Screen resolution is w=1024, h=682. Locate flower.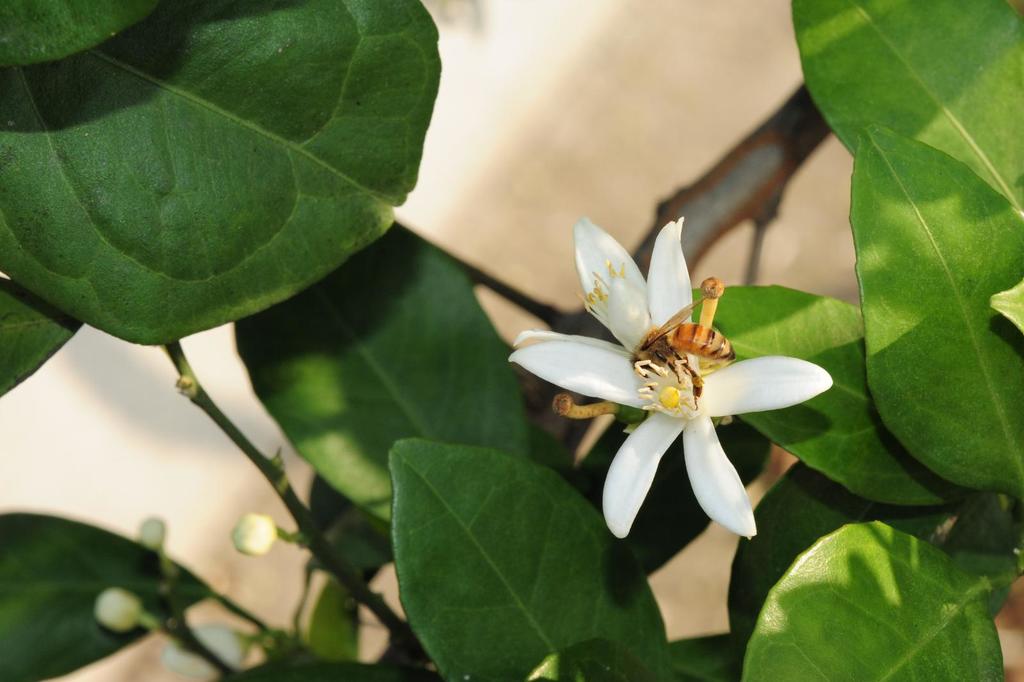
527:211:843:547.
